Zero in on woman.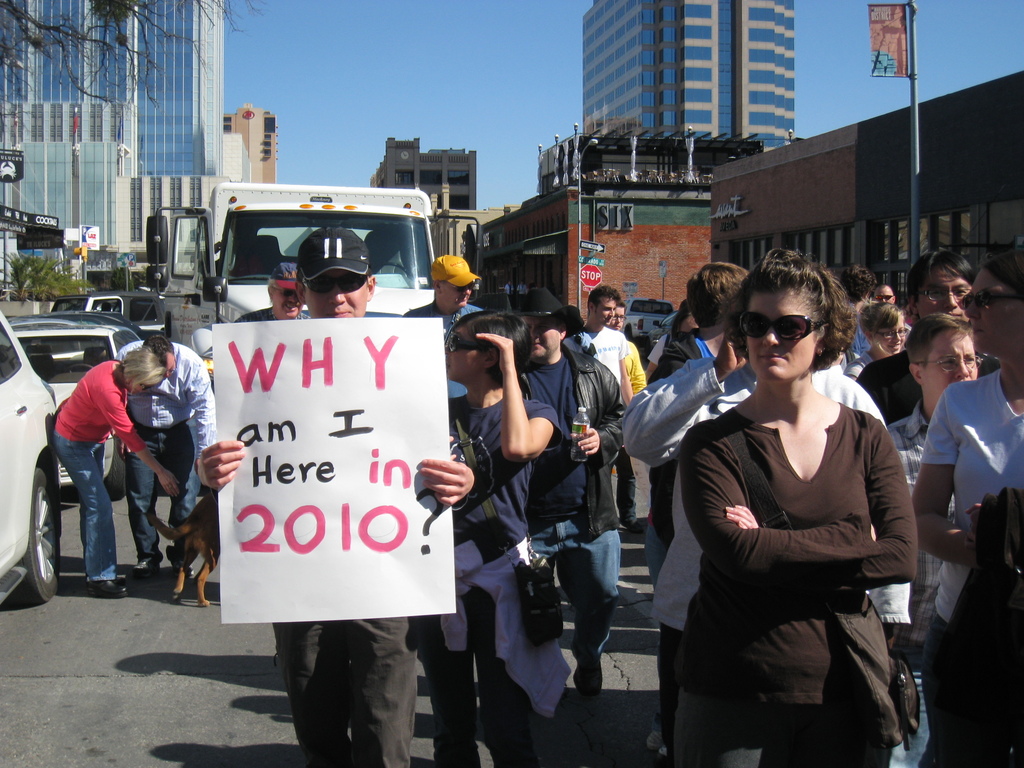
Zeroed in: (516, 289, 625, 702).
